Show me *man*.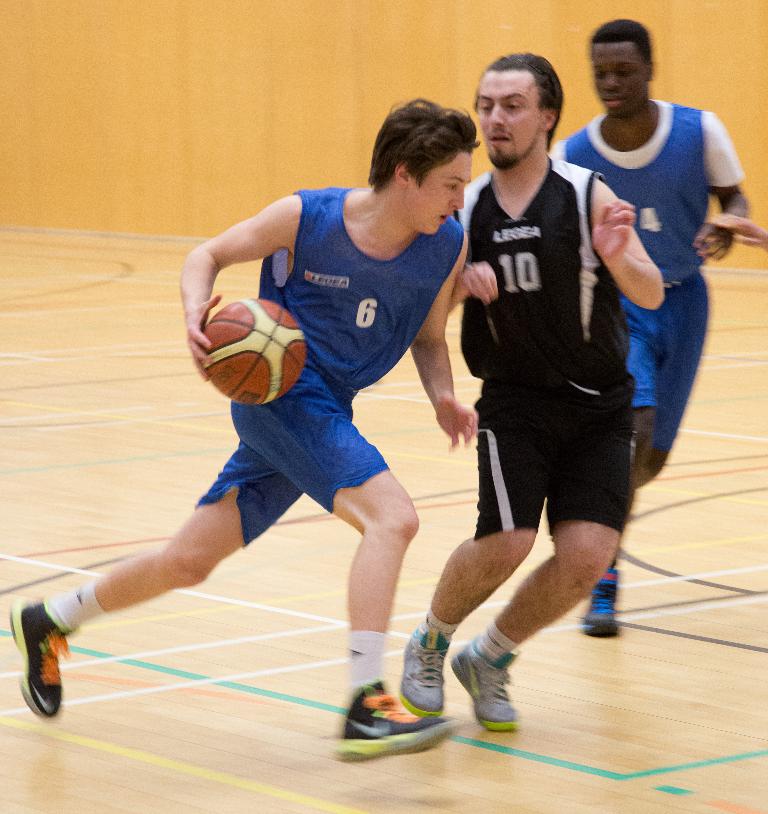
*man* is here: (396, 54, 665, 734).
